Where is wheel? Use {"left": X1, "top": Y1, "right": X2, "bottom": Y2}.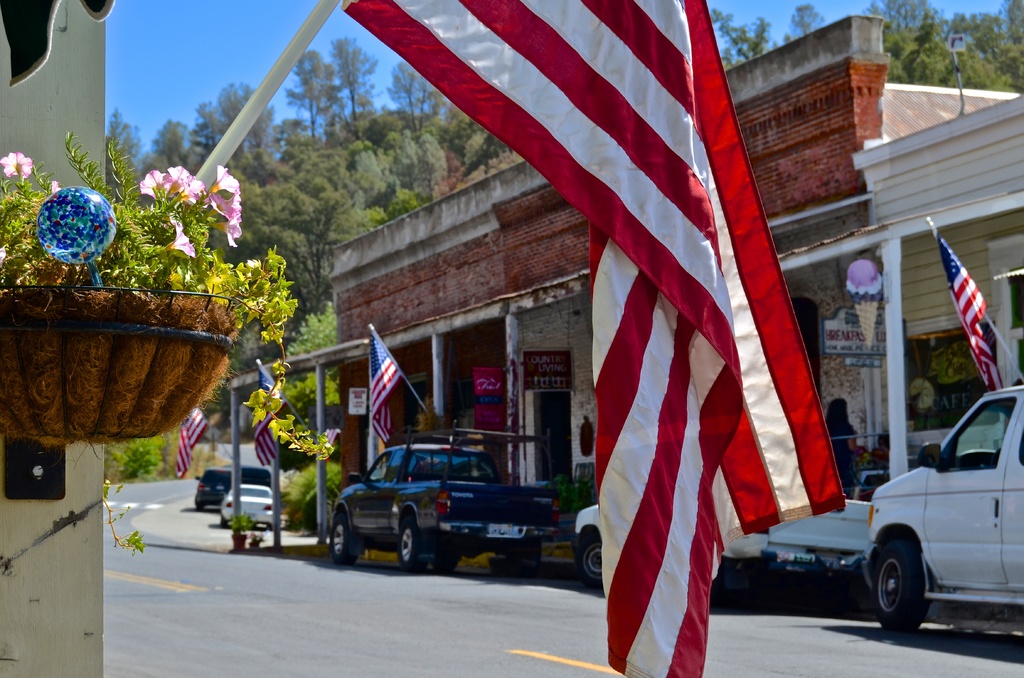
{"left": 324, "top": 511, "right": 359, "bottom": 571}.
